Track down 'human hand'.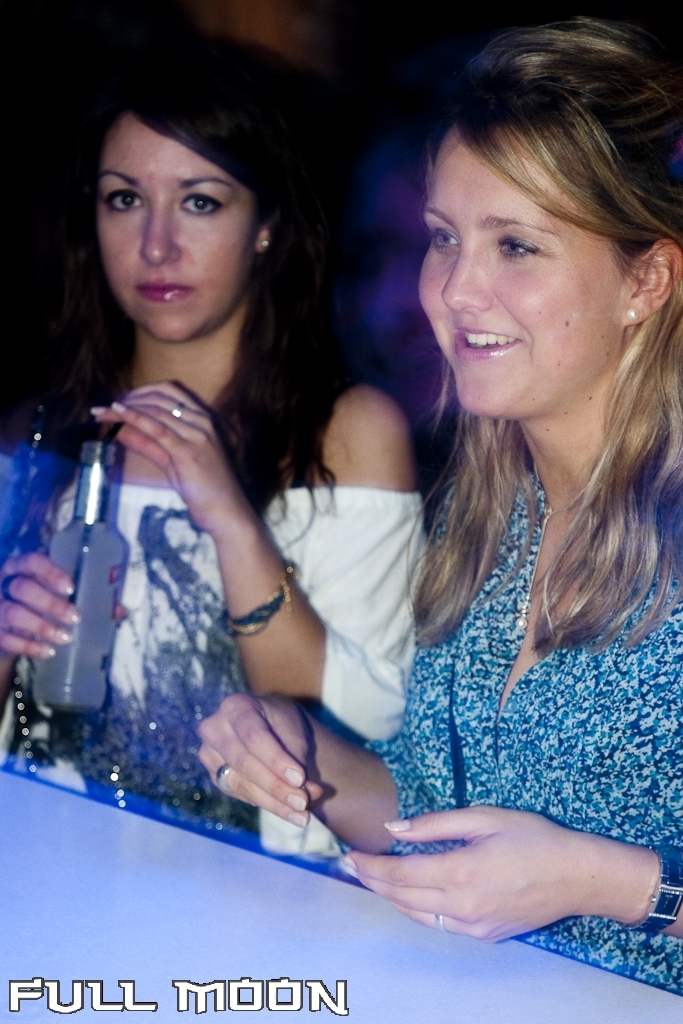
Tracked to box(192, 691, 330, 831).
